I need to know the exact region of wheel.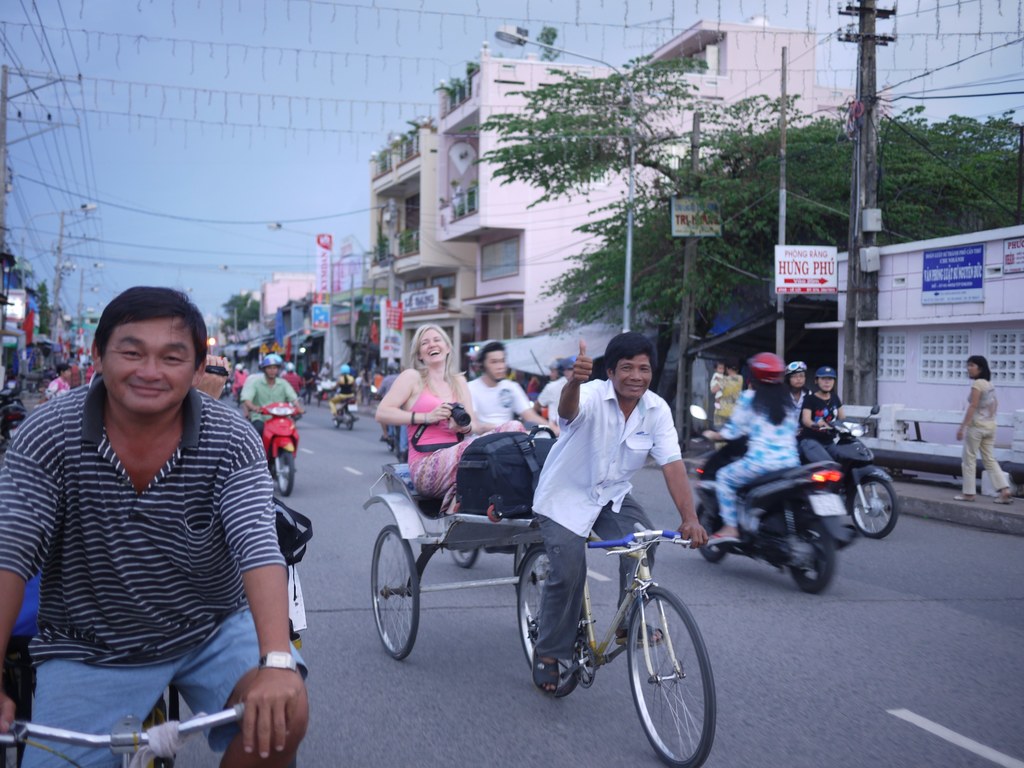
Region: left=516, top=545, right=579, bottom=699.
